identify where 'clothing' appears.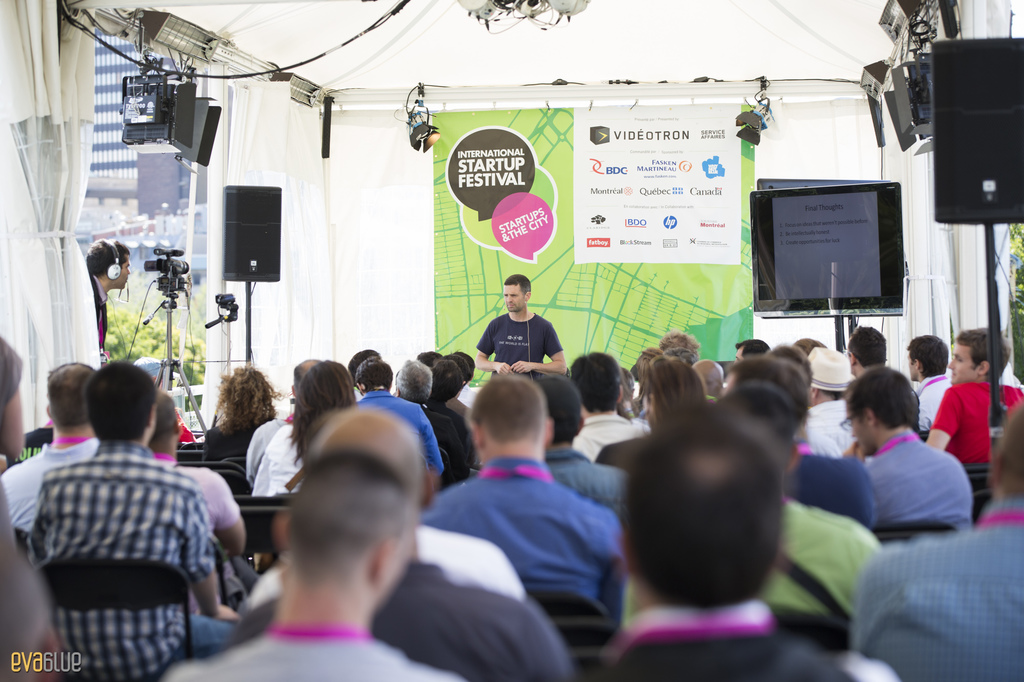
Appears at bbox(36, 452, 221, 677).
